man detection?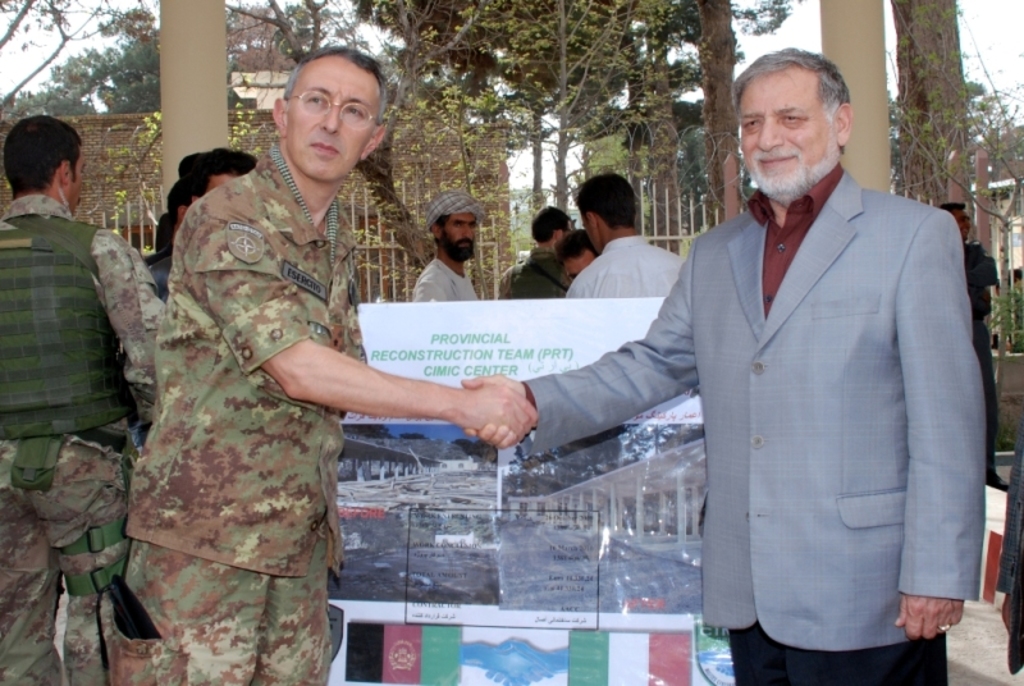
pyautogui.locateOnScreen(0, 116, 201, 685)
